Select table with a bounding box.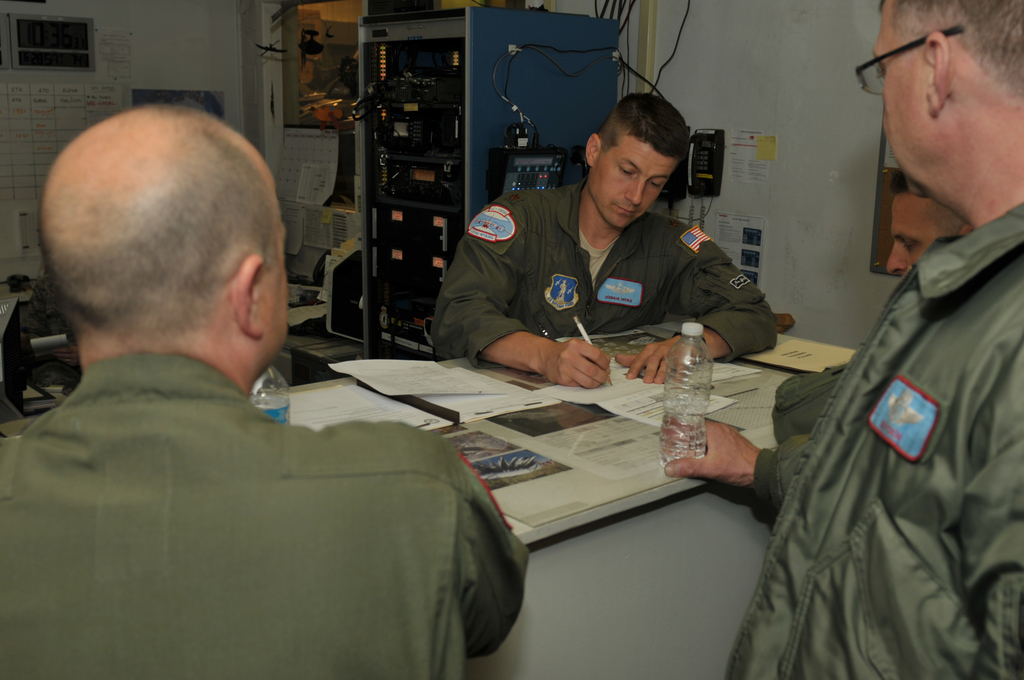
bbox=[48, 299, 850, 679].
